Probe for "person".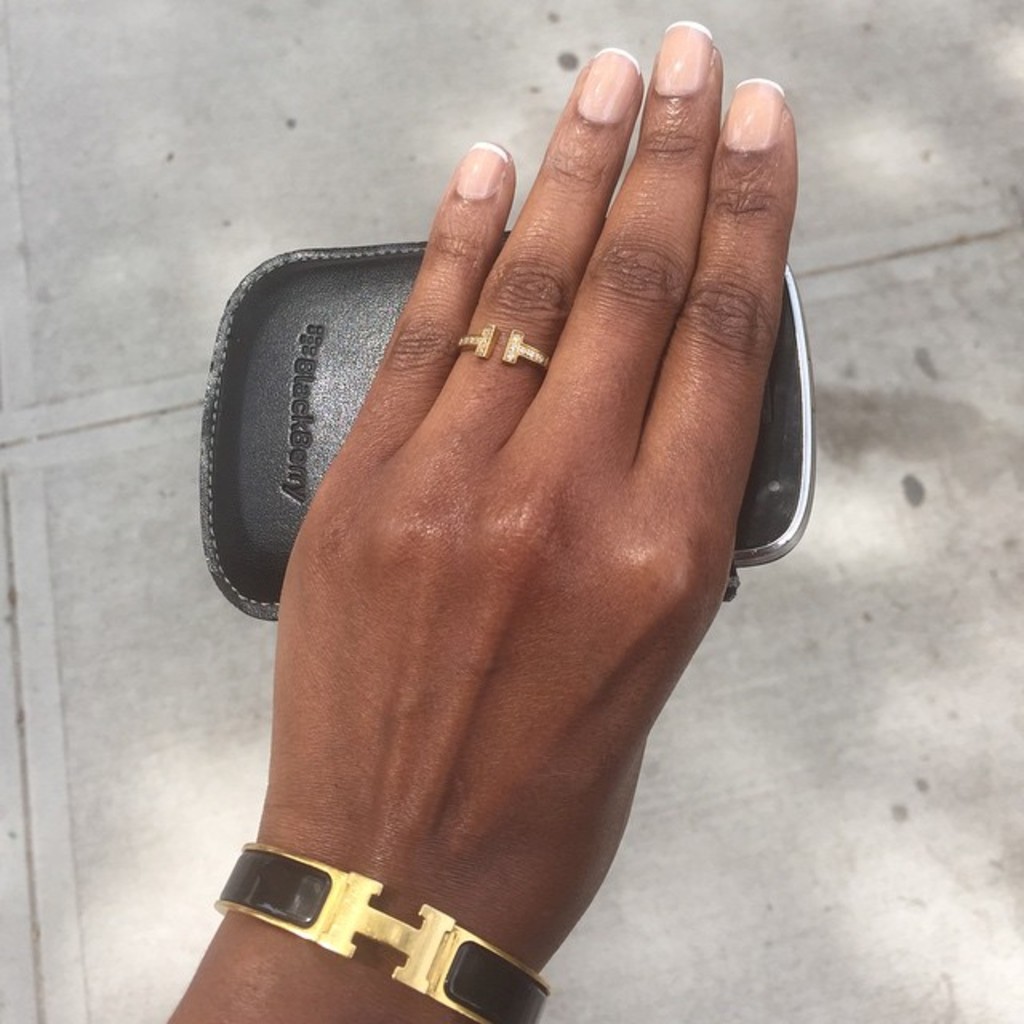
Probe result: (168, 16, 800, 1022).
